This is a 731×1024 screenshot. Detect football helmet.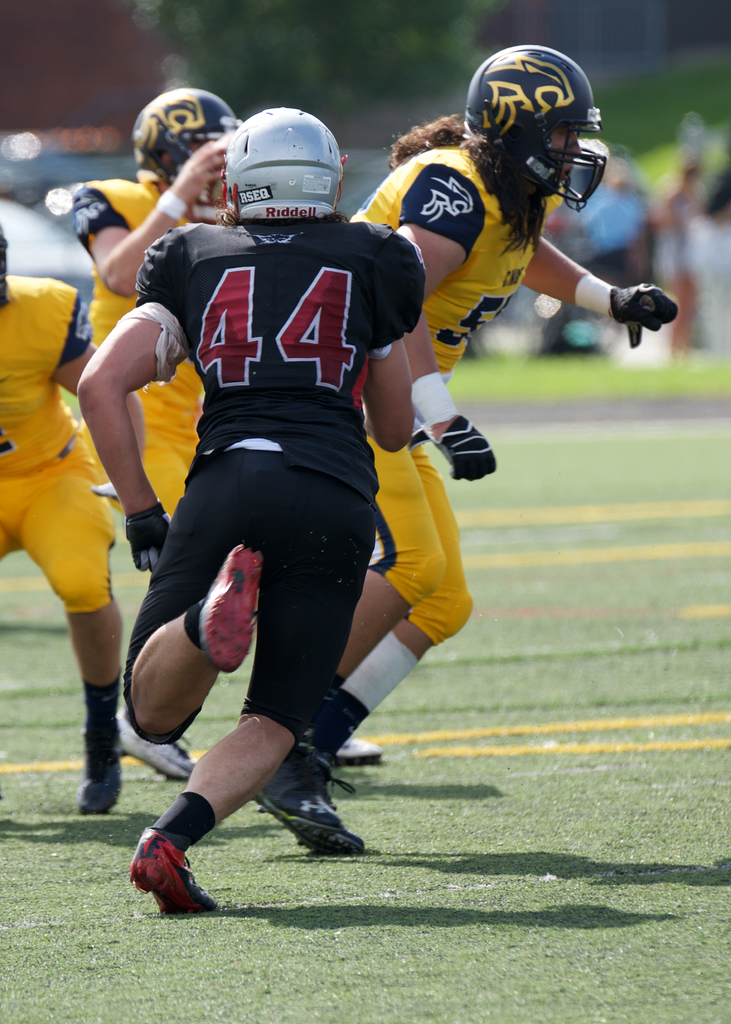
BBox(467, 31, 611, 222).
